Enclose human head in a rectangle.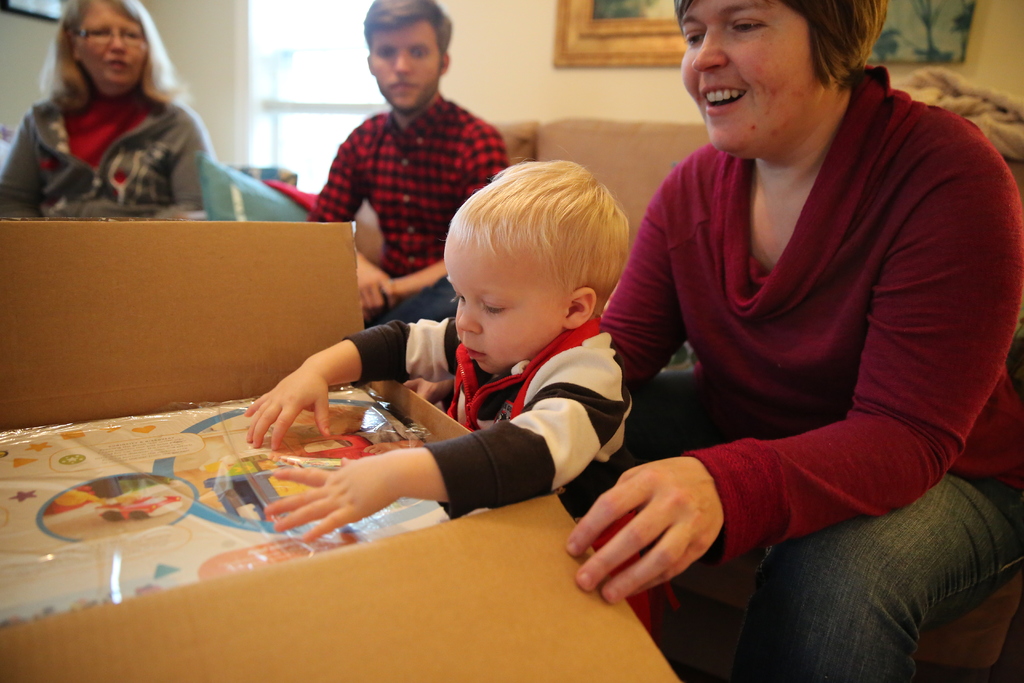
detection(365, 0, 452, 114).
